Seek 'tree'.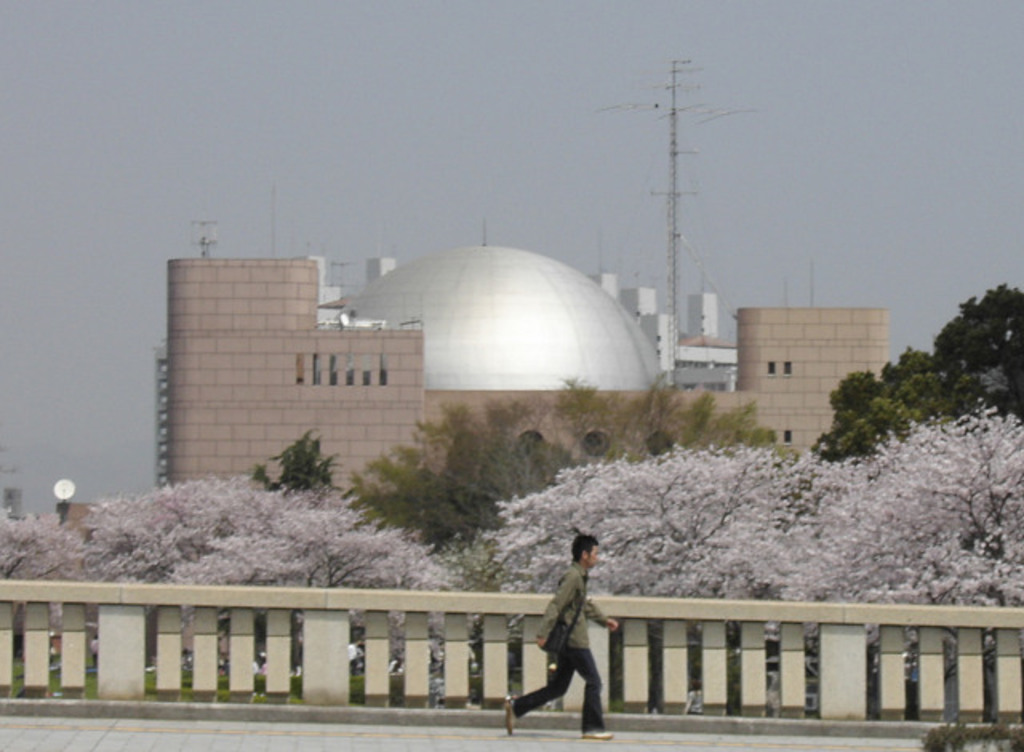
x1=834, y1=331, x2=950, y2=451.
